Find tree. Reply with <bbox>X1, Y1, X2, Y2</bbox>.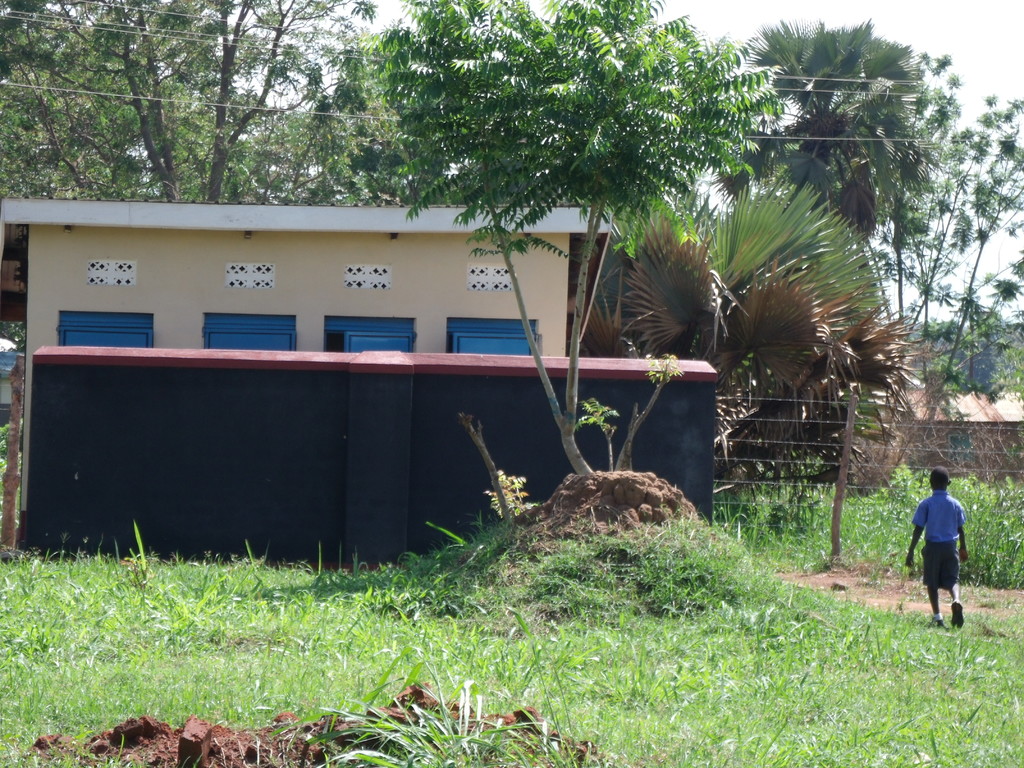
<bbox>355, 0, 794, 475</bbox>.
